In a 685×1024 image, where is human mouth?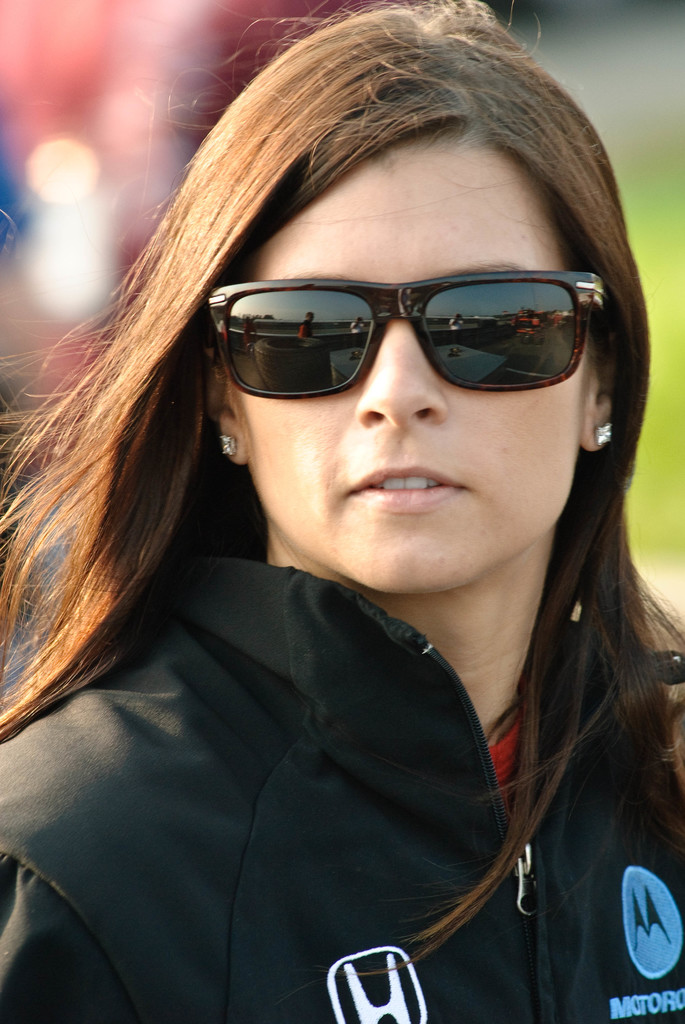
bbox=[346, 467, 471, 515].
